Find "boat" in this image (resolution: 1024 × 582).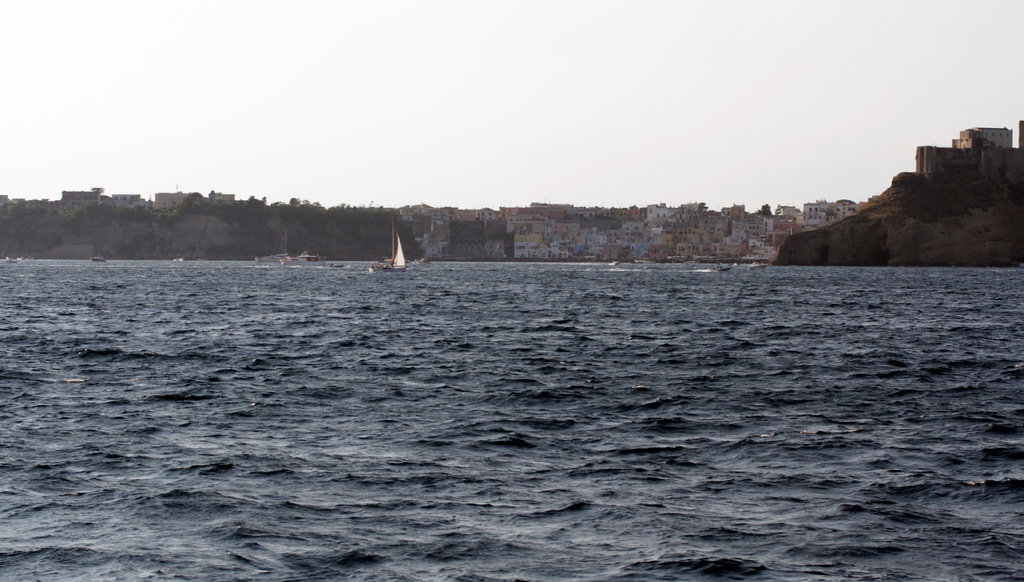
751 265 767 265.
